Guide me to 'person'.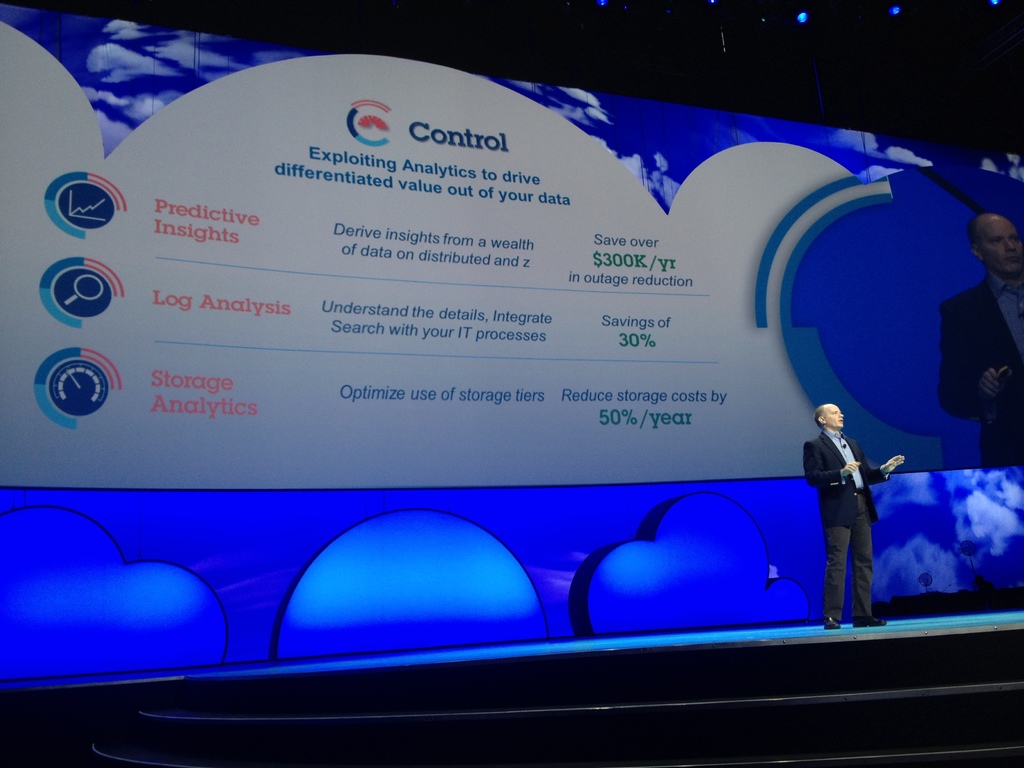
Guidance: locate(936, 209, 1023, 461).
